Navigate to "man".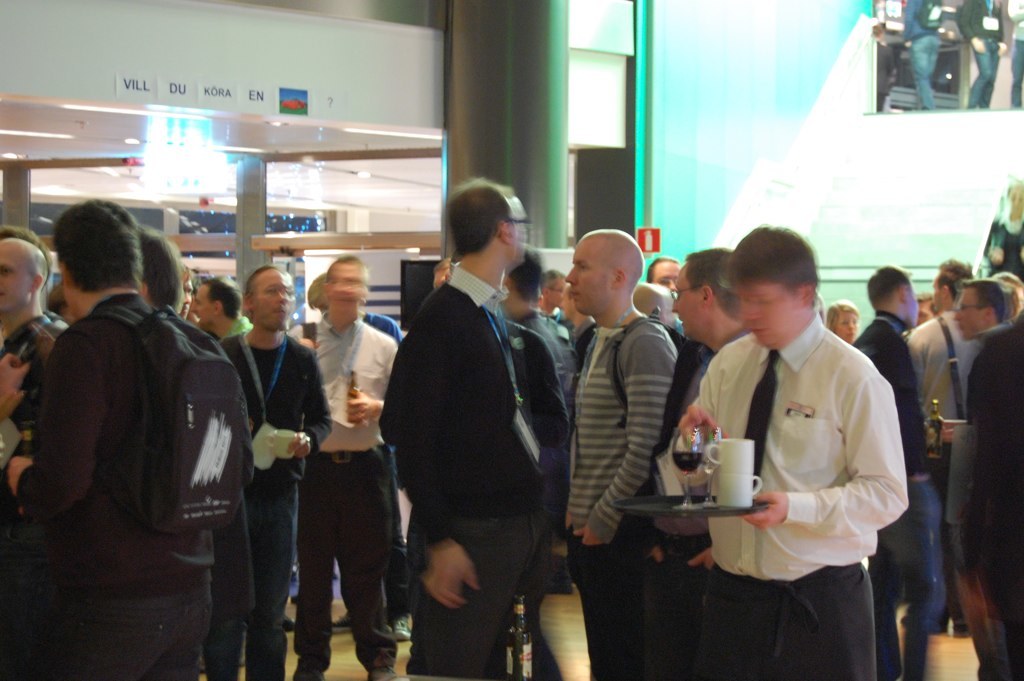
Navigation target: l=210, t=266, r=331, b=680.
